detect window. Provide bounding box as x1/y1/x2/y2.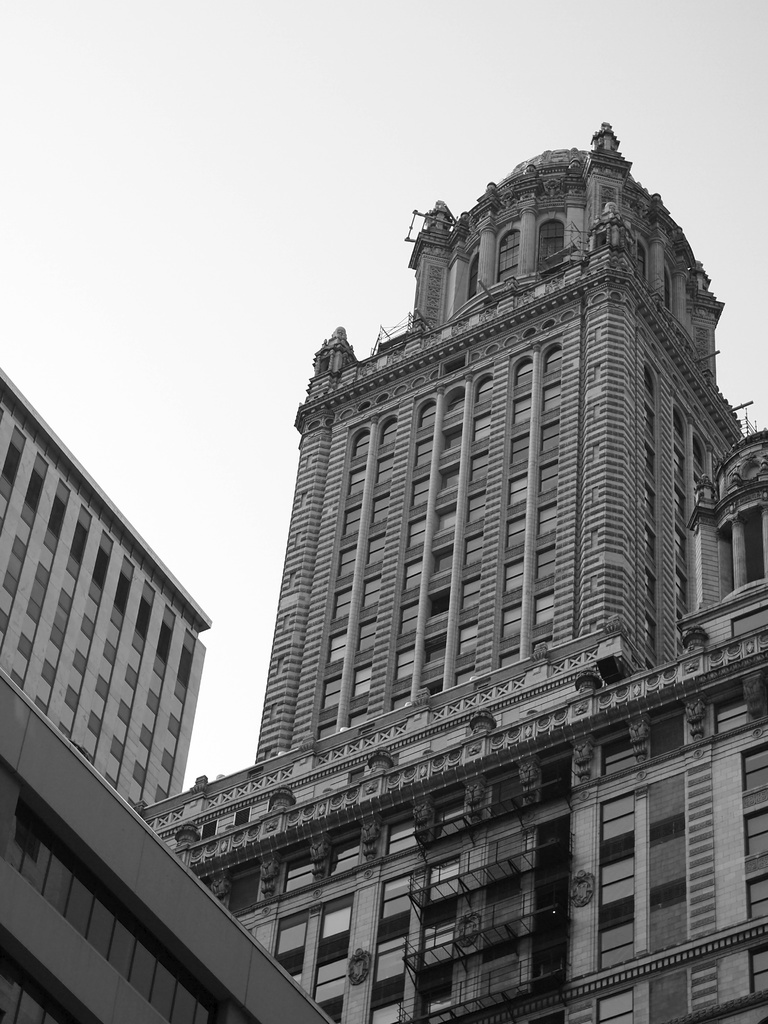
417/926/455/959.
